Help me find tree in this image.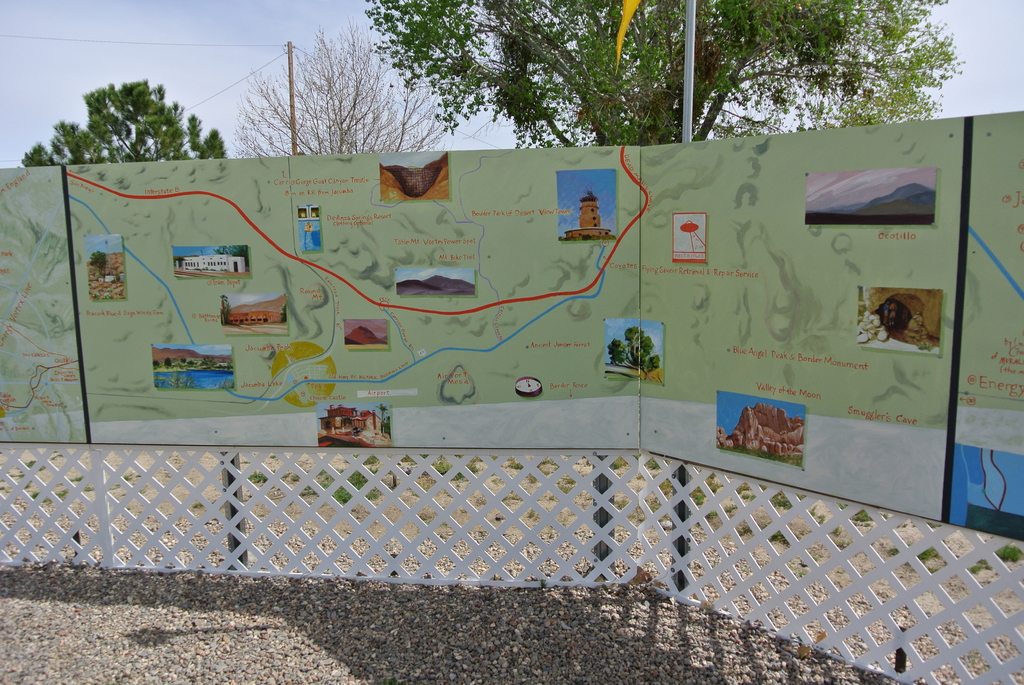
Found it: 237,31,449,163.
